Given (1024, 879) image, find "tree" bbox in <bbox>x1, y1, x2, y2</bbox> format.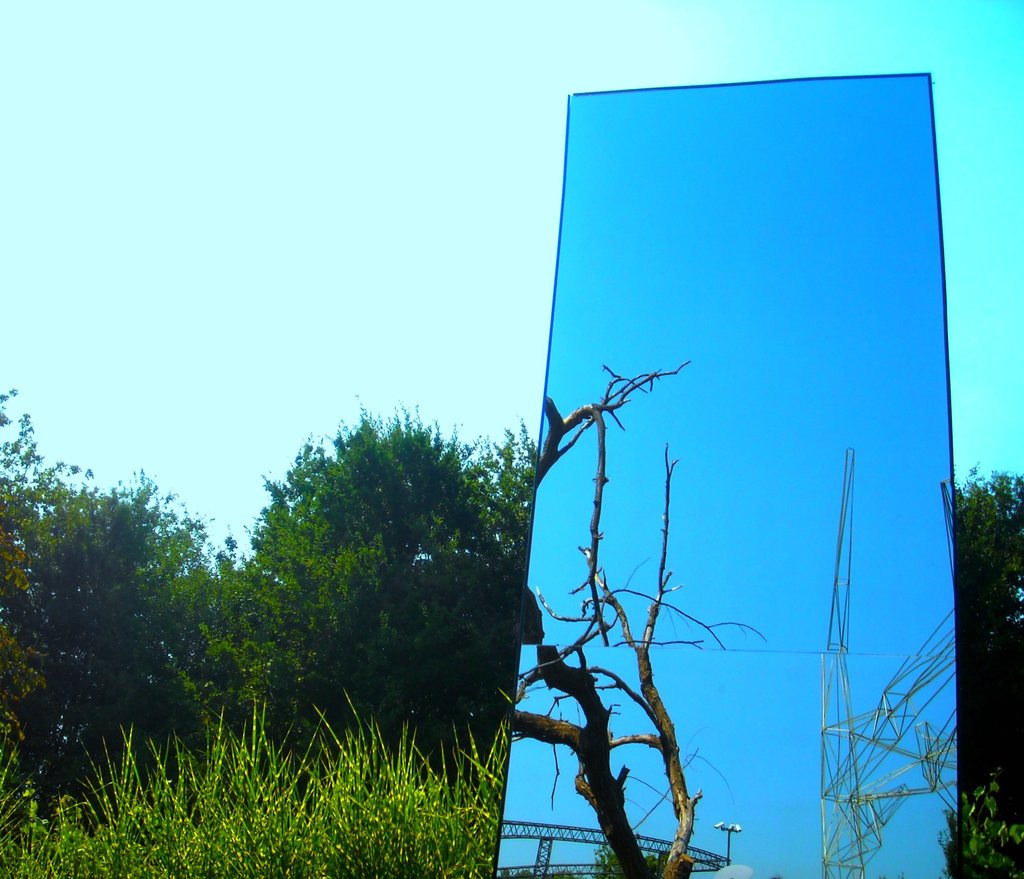
<bbox>505, 358, 771, 878</bbox>.
